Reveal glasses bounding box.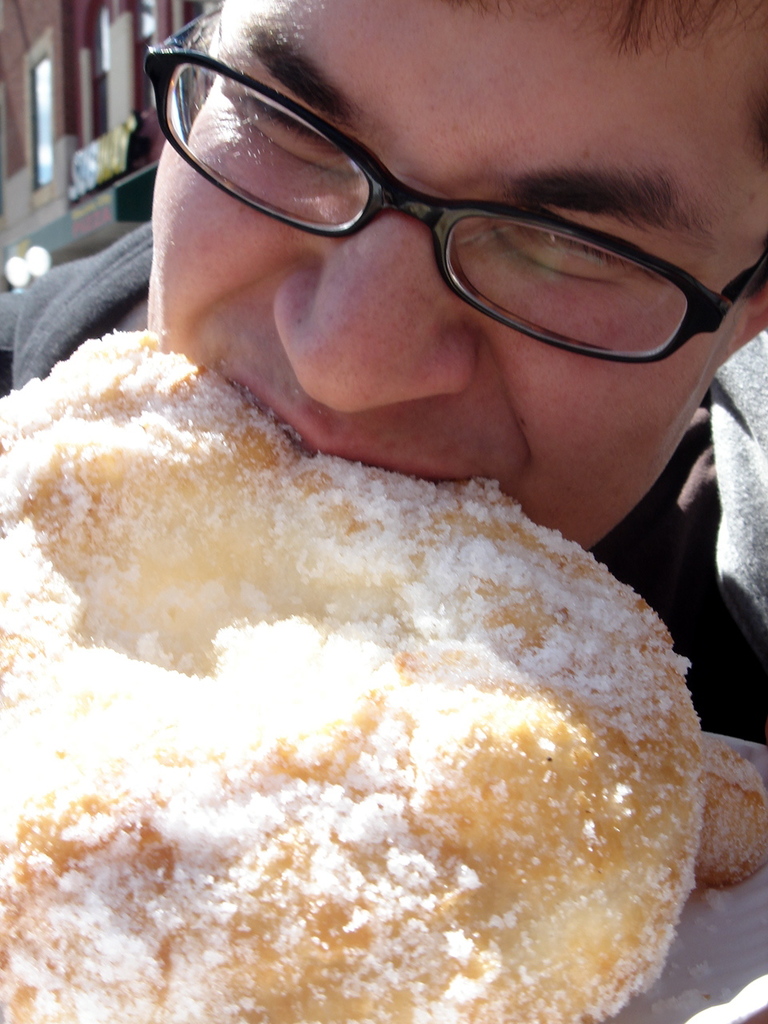
Revealed: pyautogui.locateOnScreen(141, 10, 767, 364).
